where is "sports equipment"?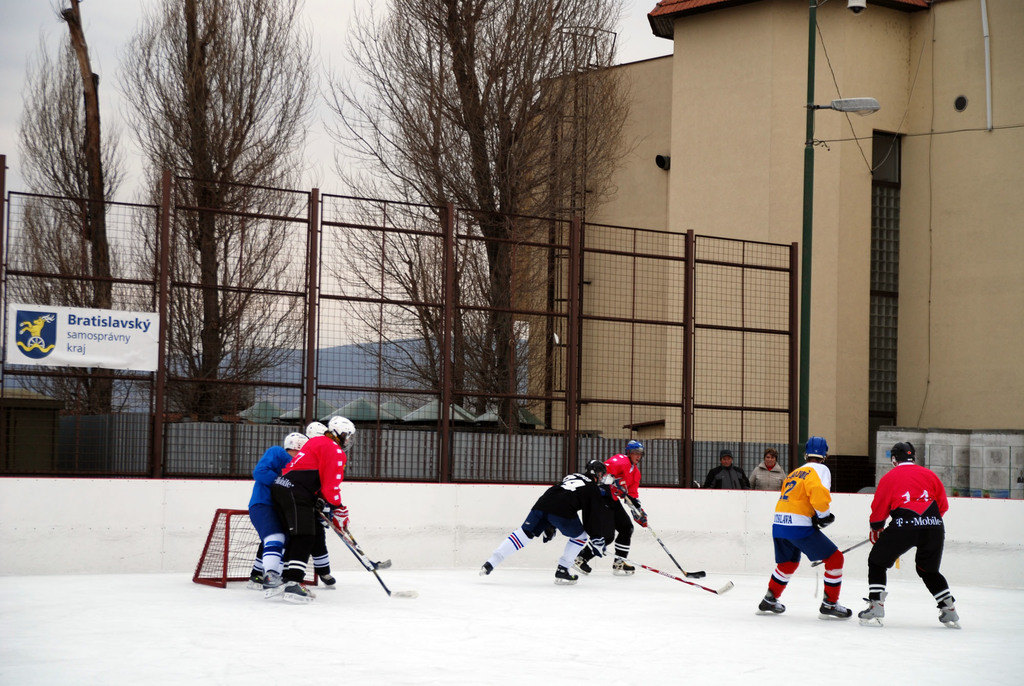
rect(318, 571, 337, 589).
